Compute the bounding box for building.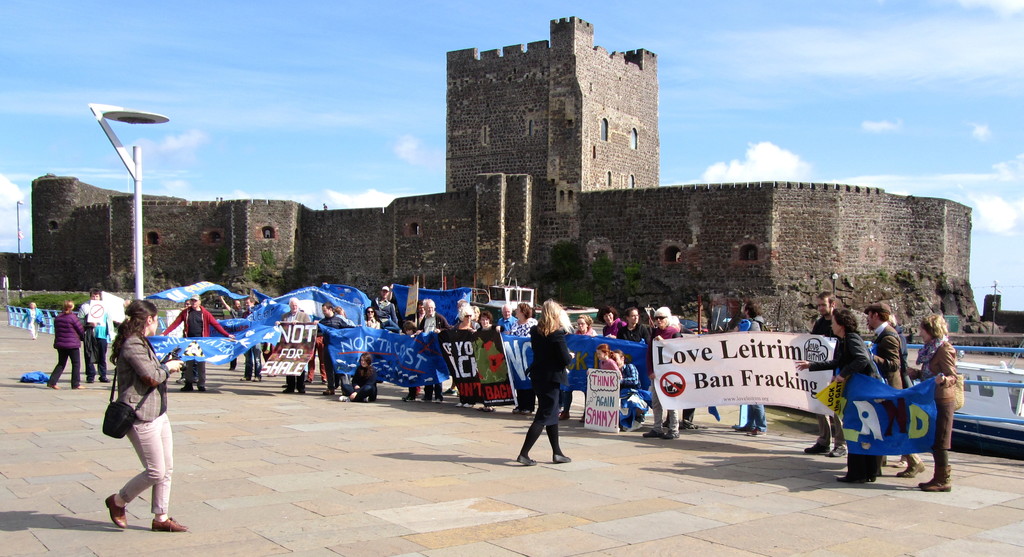
x1=980 y1=290 x2=1023 y2=335.
